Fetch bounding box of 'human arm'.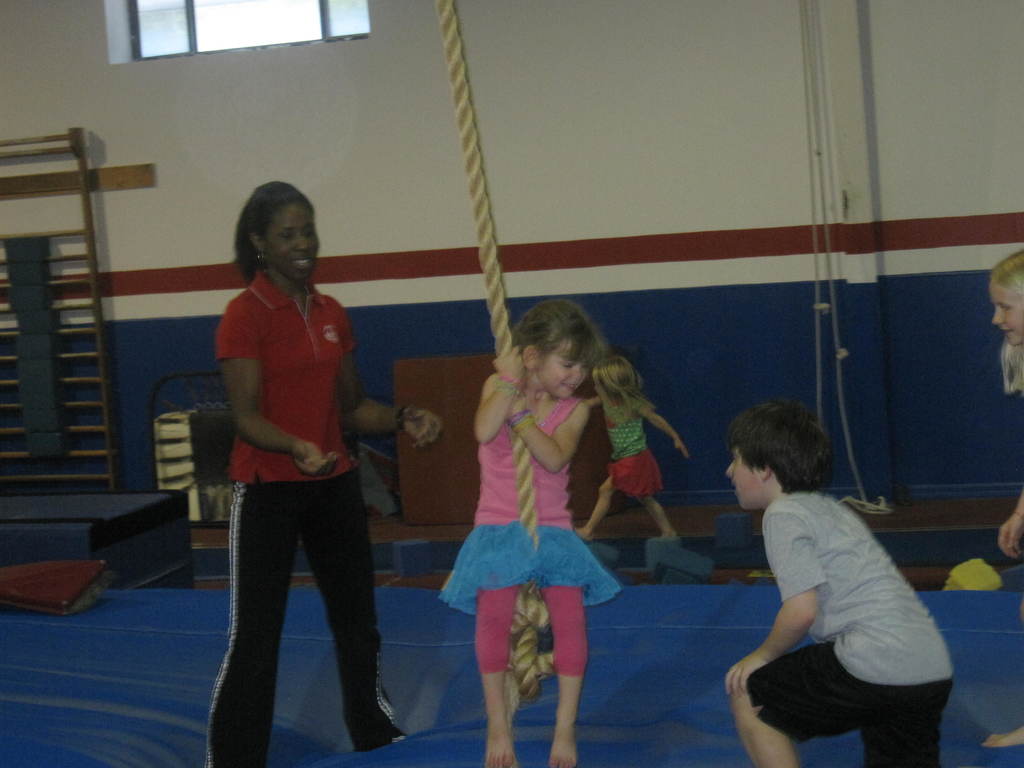
Bbox: (503, 393, 591, 477).
